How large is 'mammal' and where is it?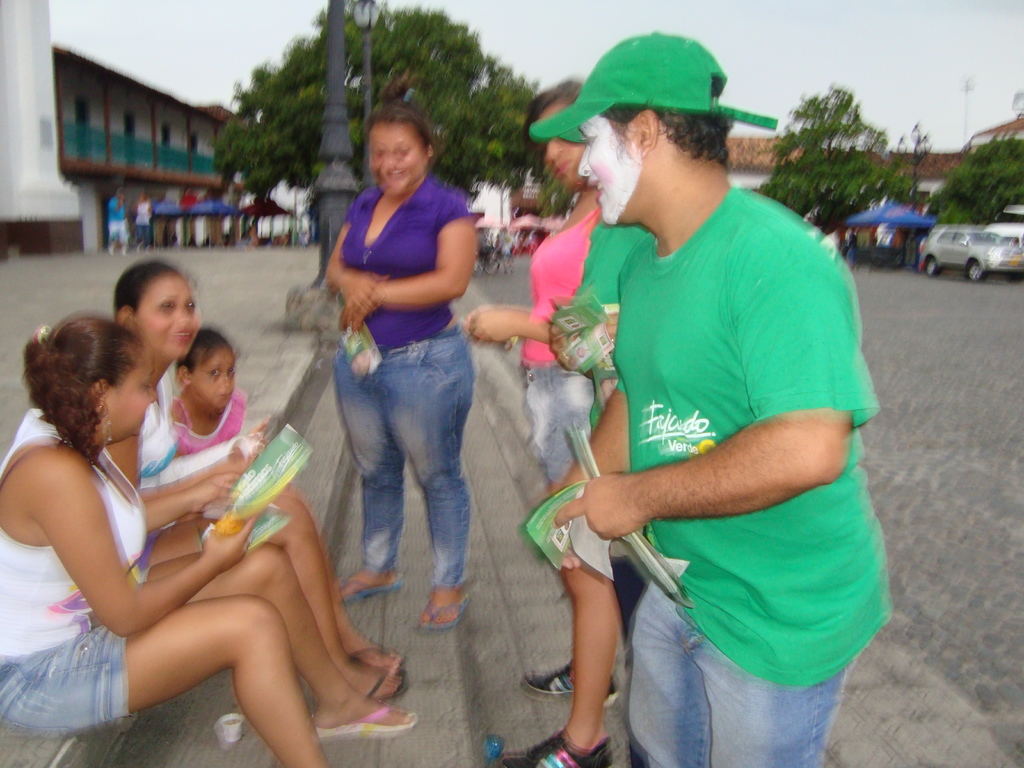
Bounding box: Rect(320, 61, 479, 632).
